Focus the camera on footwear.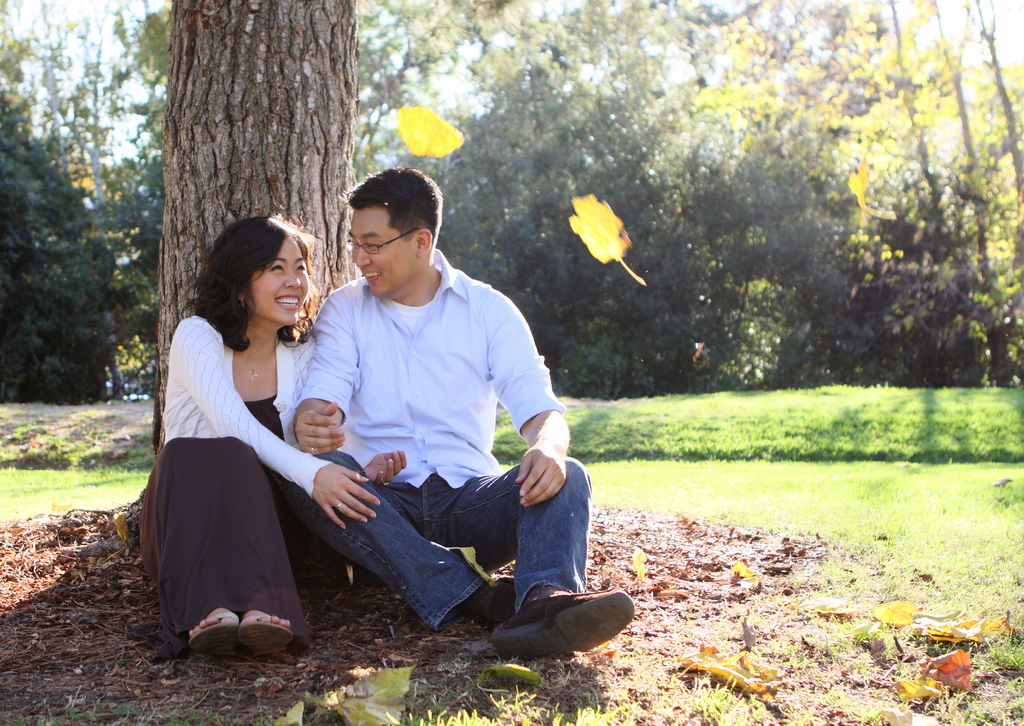
Focus region: bbox=(241, 613, 301, 661).
